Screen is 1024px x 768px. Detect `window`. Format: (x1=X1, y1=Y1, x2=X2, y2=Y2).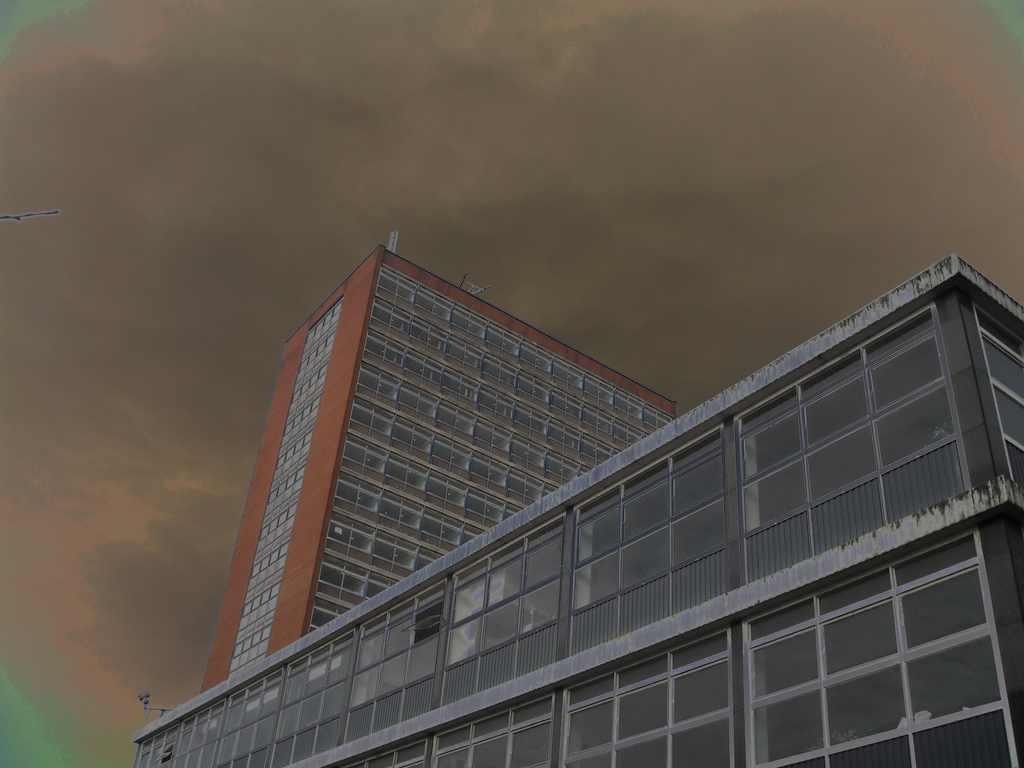
(x1=215, y1=665, x2=280, y2=763).
